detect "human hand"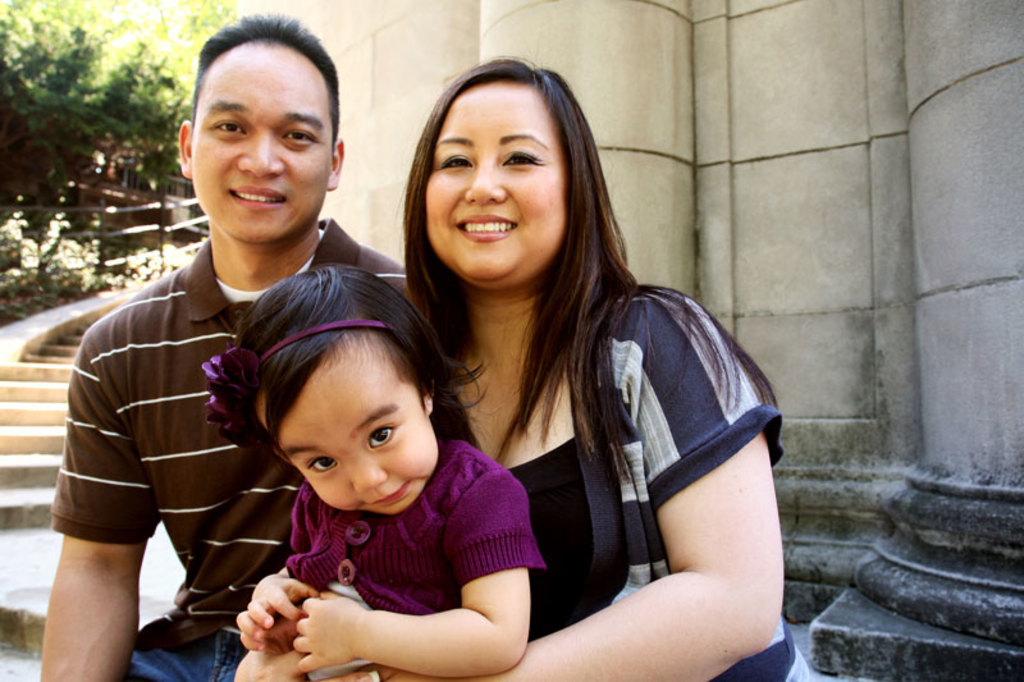
crop(232, 647, 315, 681)
